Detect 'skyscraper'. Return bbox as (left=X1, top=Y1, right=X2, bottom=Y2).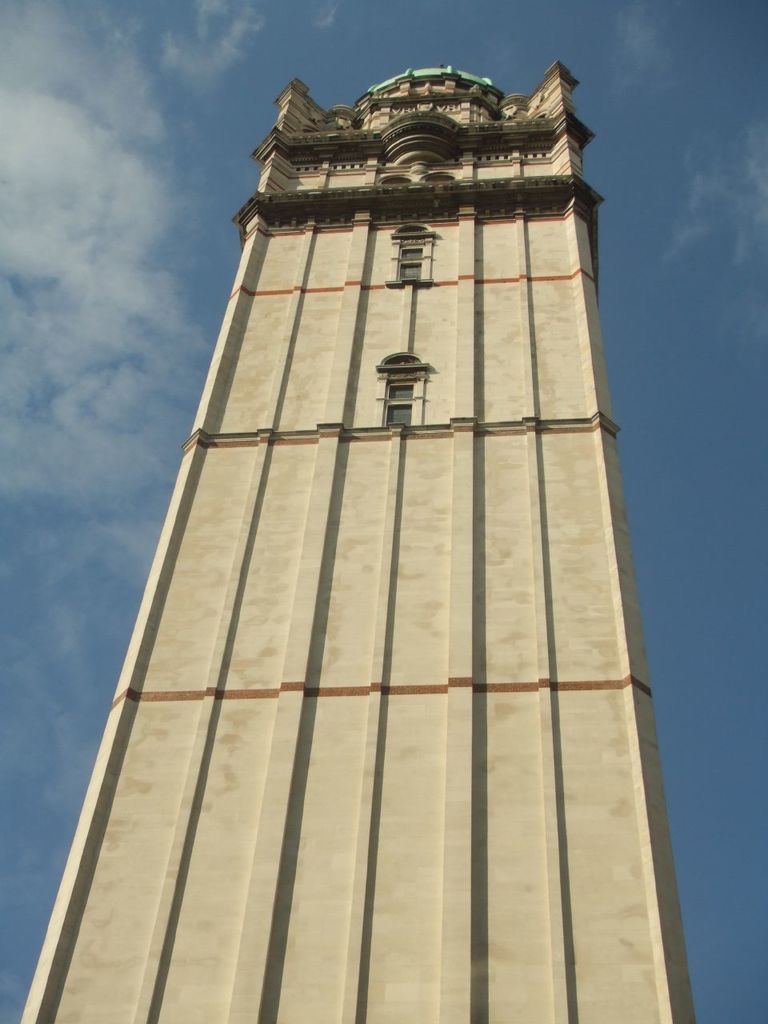
(left=0, top=0, right=718, bottom=1023).
